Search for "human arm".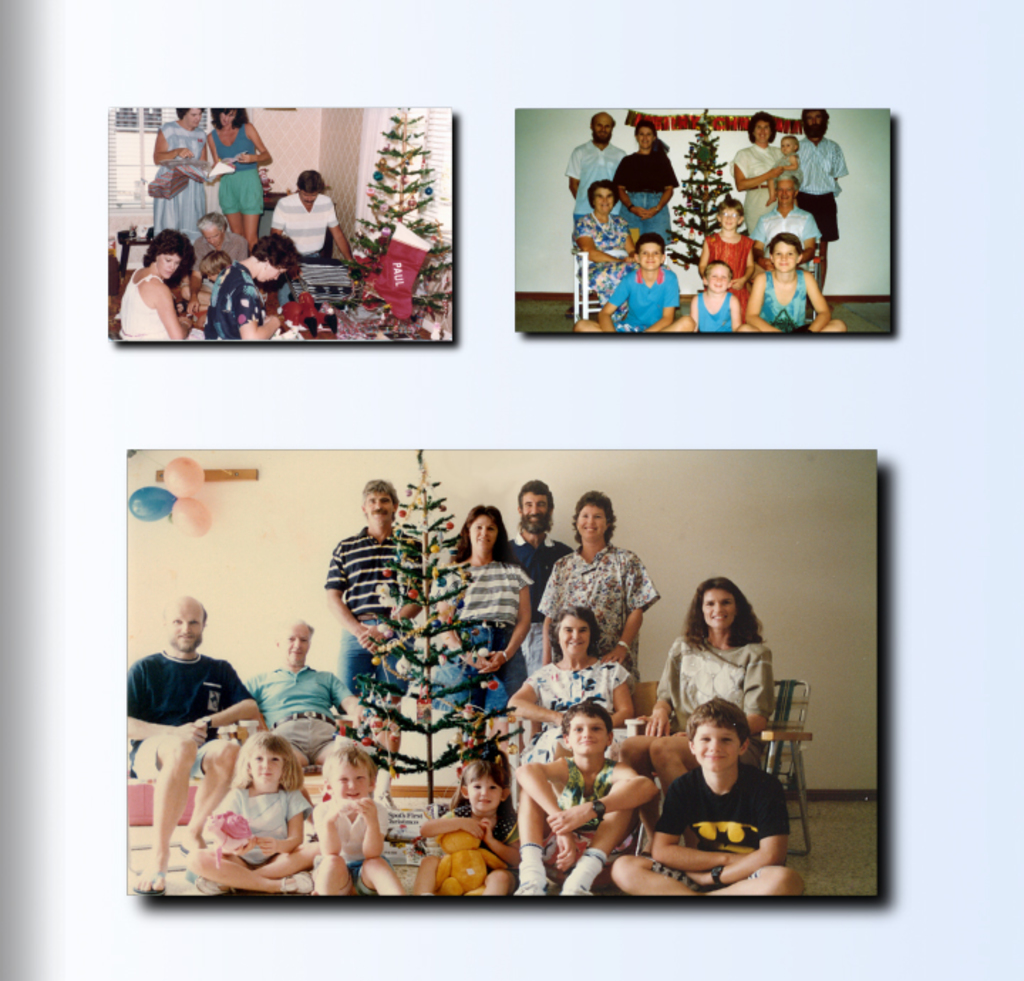
Found at BBox(311, 802, 343, 860).
